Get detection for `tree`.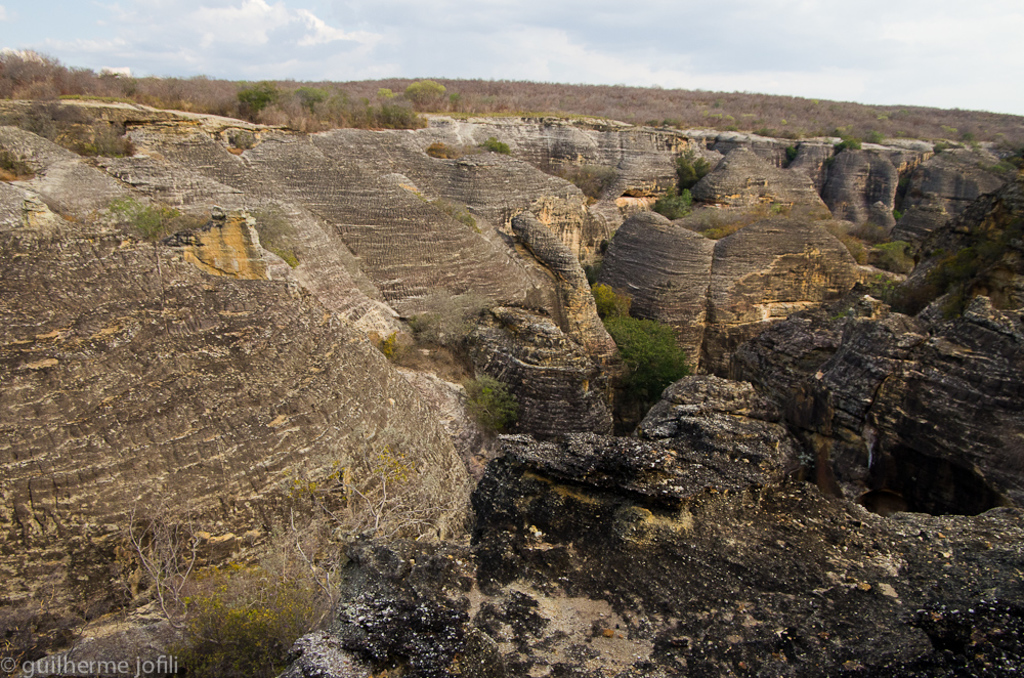
Detection: (x1=971, y1=137, x2=998, y2=173).
